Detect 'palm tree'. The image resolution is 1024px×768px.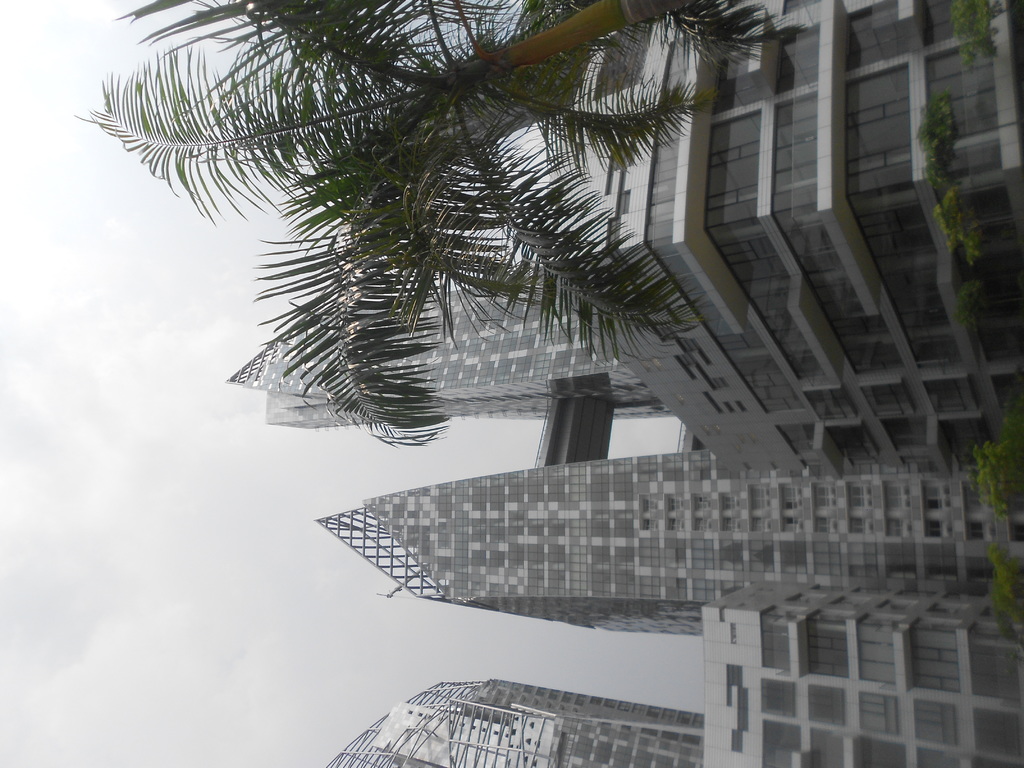
box(980, 410, 1023, 552).
